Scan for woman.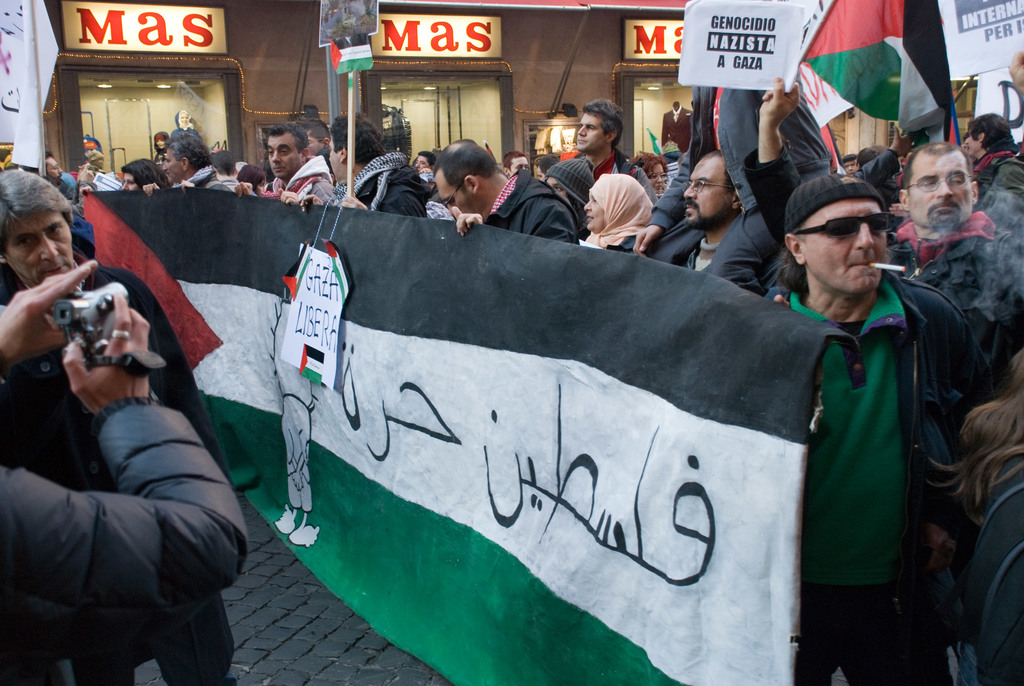
Scan result: BBox(924, 339, 1023, 685).
